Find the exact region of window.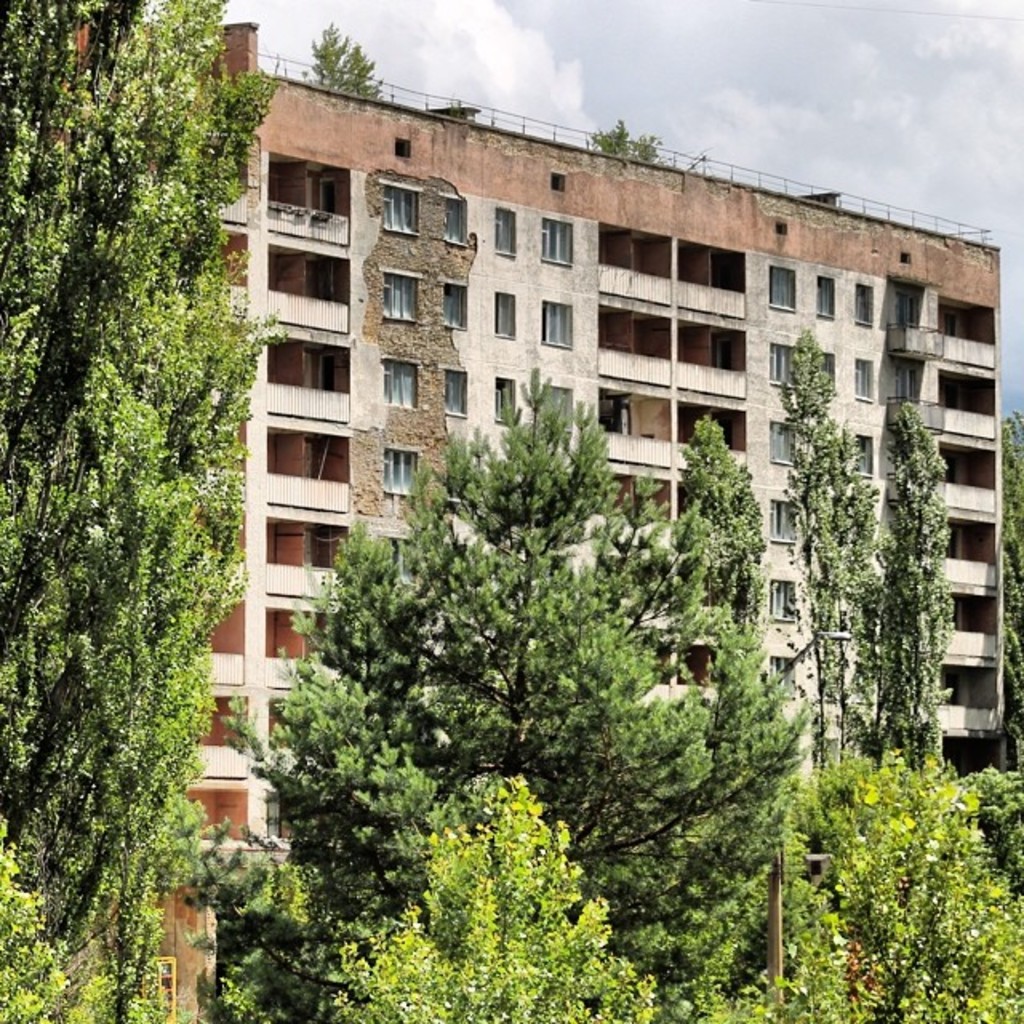
Exact region: Rect(490, 208, 517, 258).
